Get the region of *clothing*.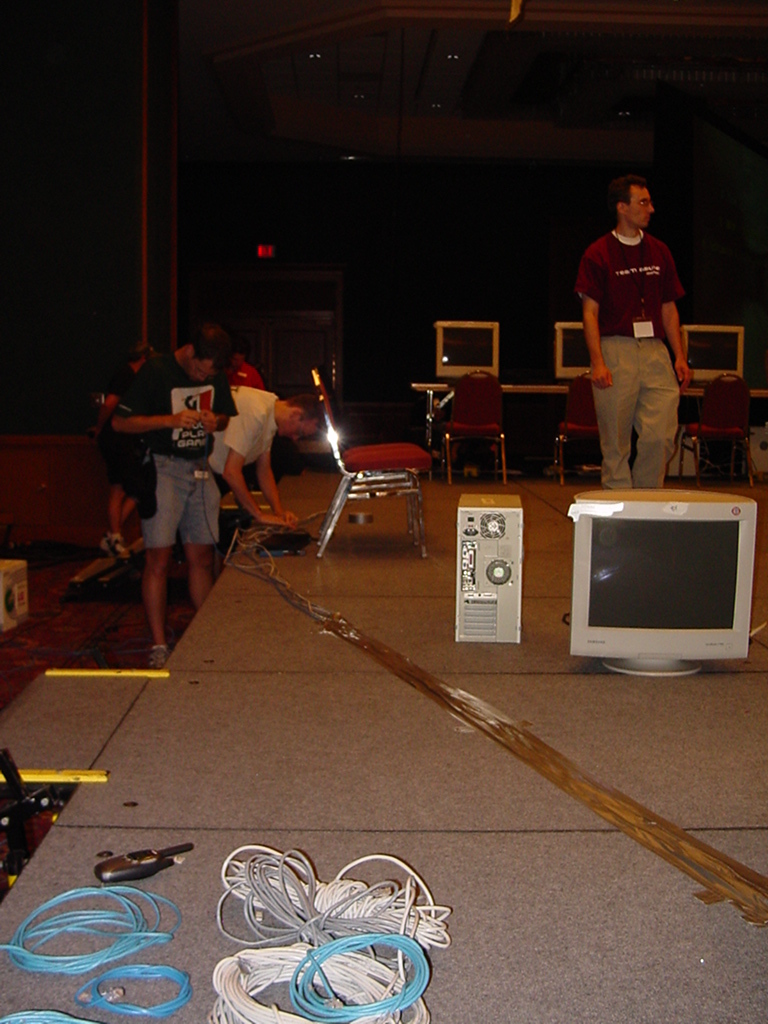
box=[202, 388, 282, 486].
